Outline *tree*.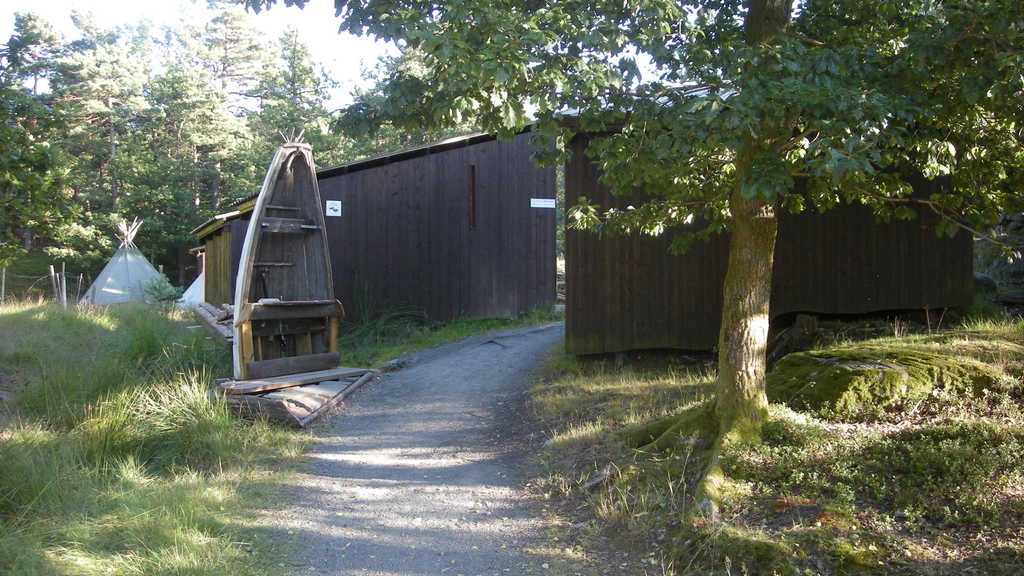
Outline: left=402, top=0, right=1013, bottom=425.
